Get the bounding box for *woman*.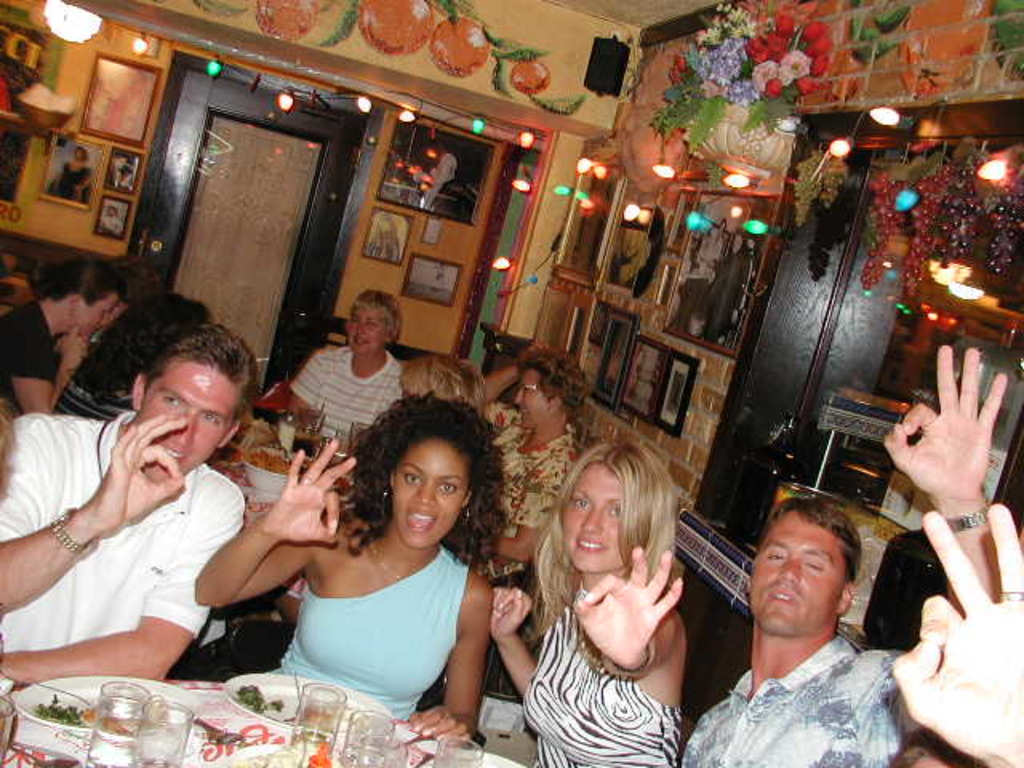
crop(474, 341, 595, 592).
